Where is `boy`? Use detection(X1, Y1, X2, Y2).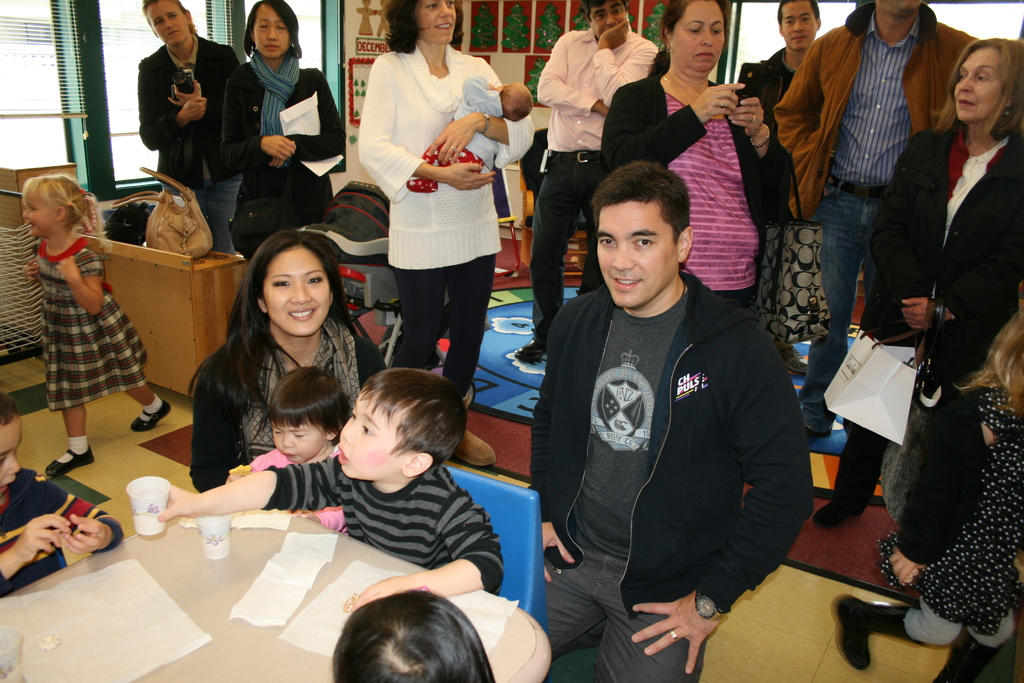
detection(150, 364, 515, 611).
